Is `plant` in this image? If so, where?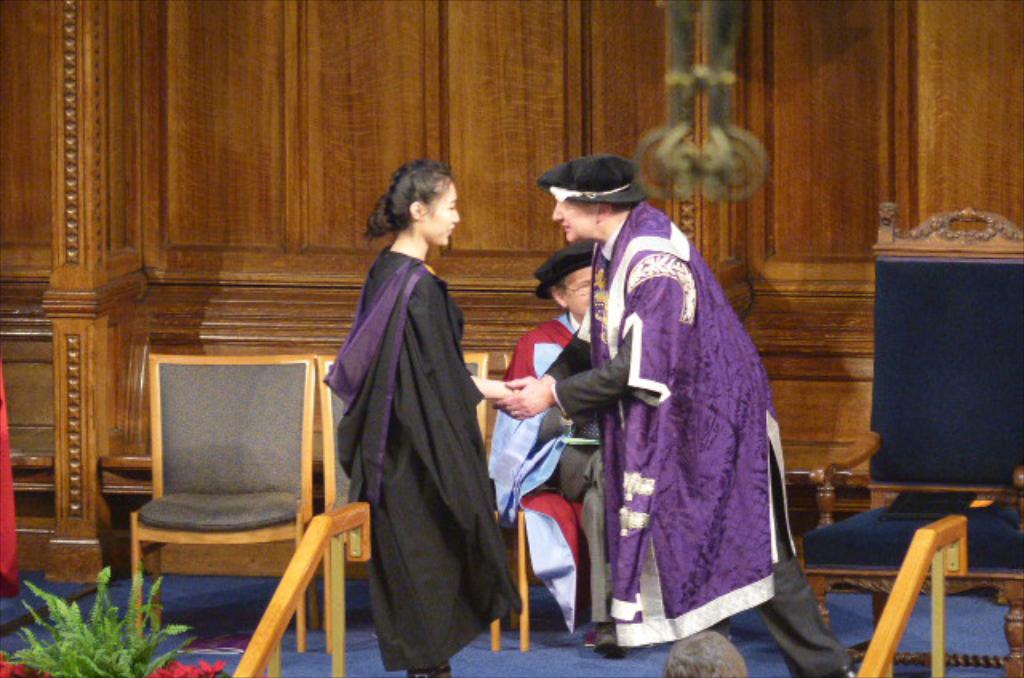
Yes, at [6,558,178,673].
